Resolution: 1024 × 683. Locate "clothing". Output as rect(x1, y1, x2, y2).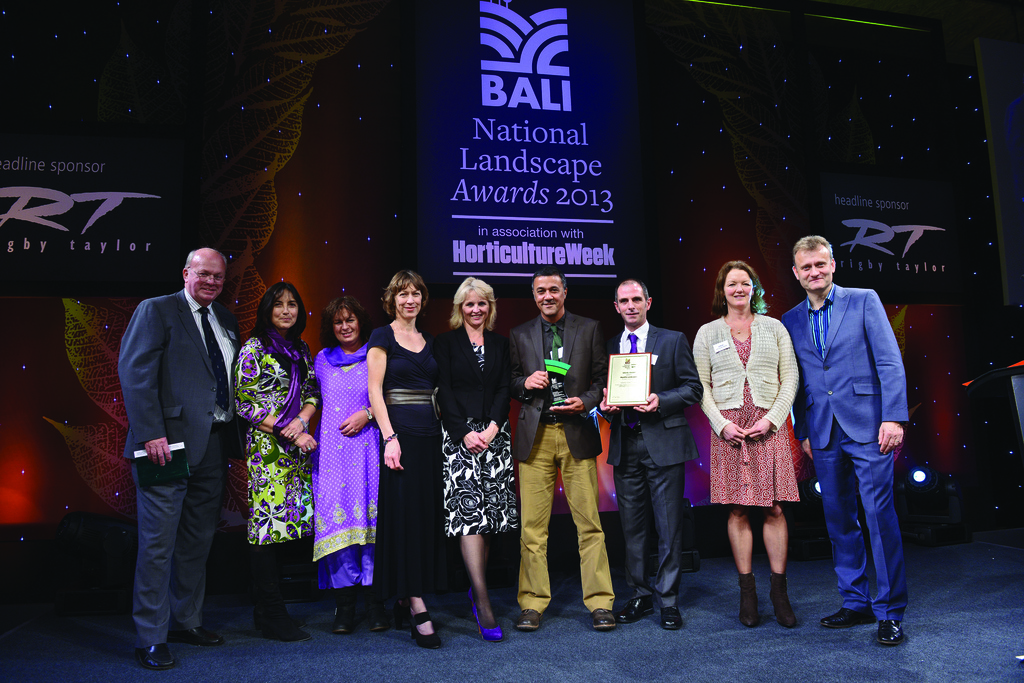
rect(687, 309, 808, 529).
